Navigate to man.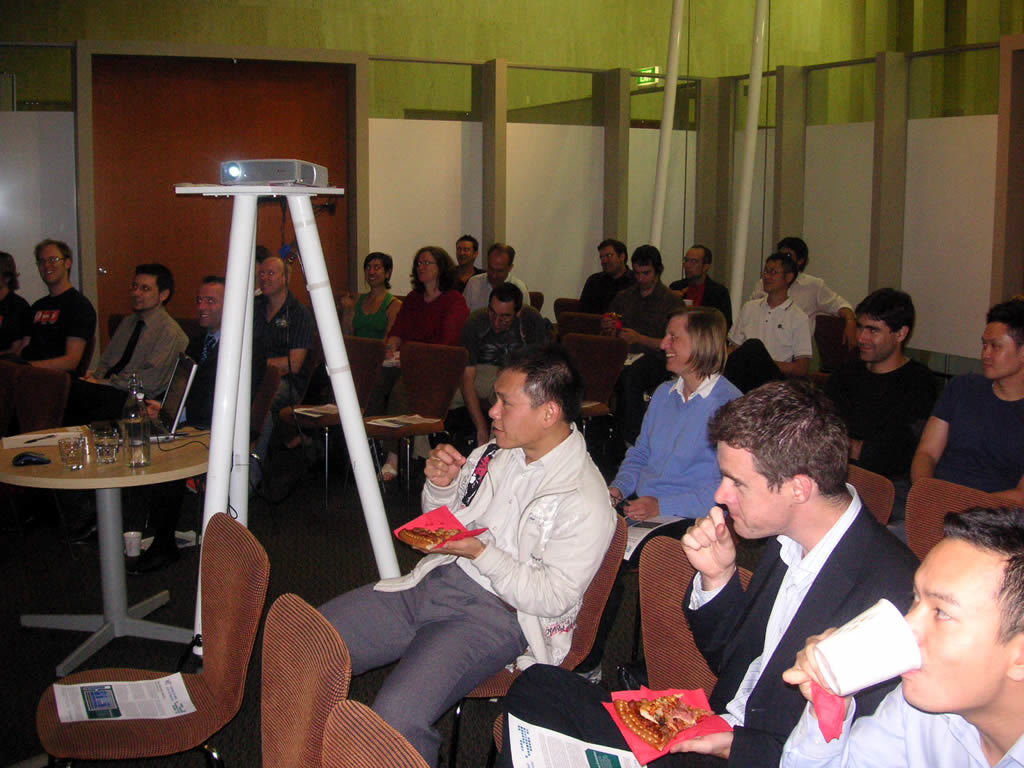
Navigation target: box=[498, 378, 920, 767].
